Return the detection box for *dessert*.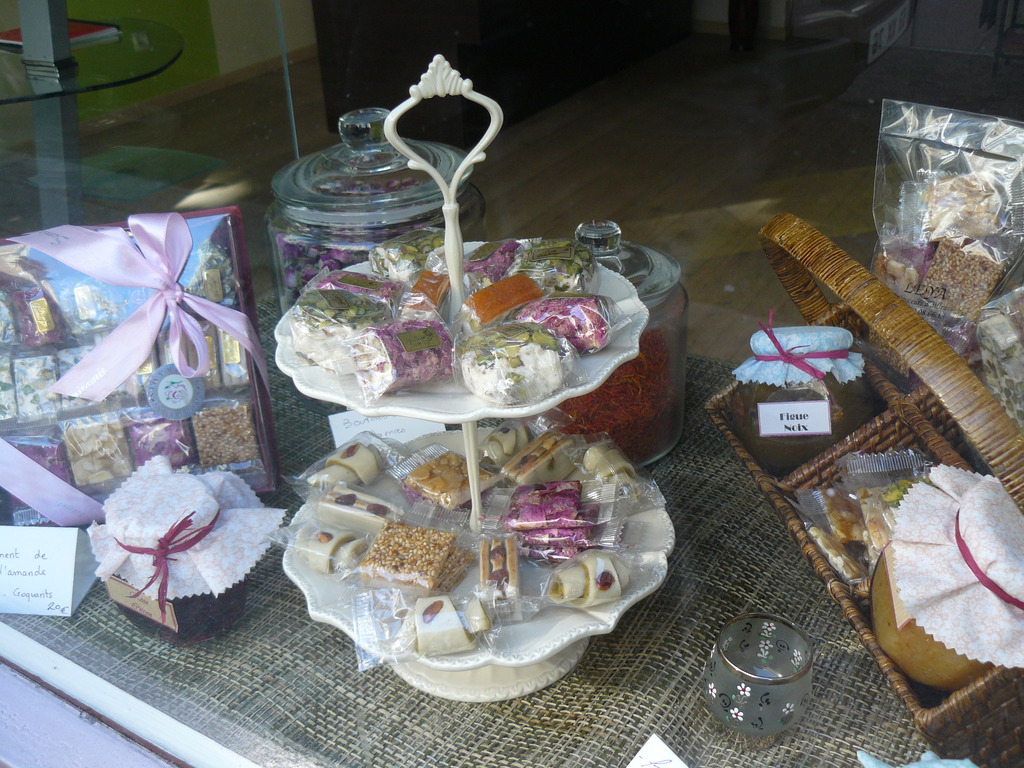
283:430:647:648.
